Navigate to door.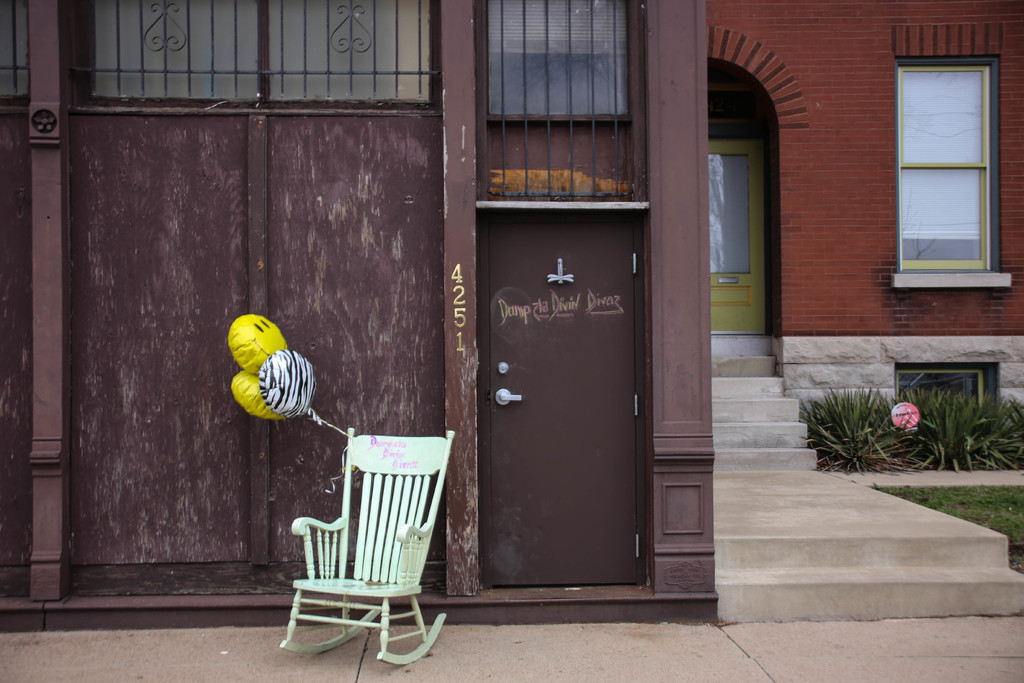
Navigation target: (x1=709, y1=139, x2=768, y2=334).
